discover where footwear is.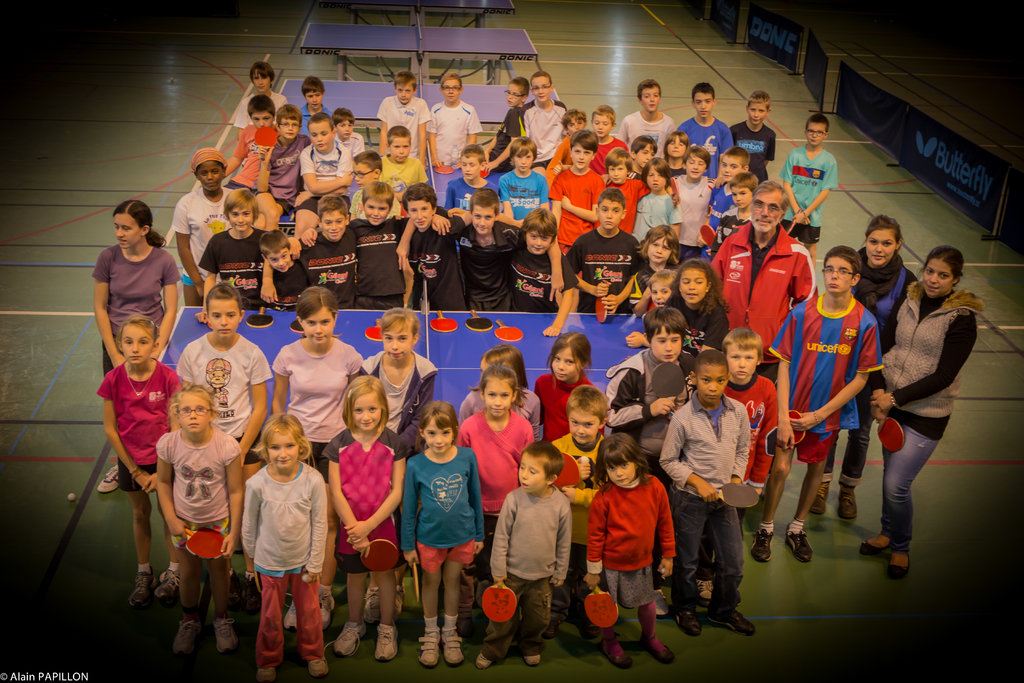
Discovered at crop(857, 534, 893, 554).
